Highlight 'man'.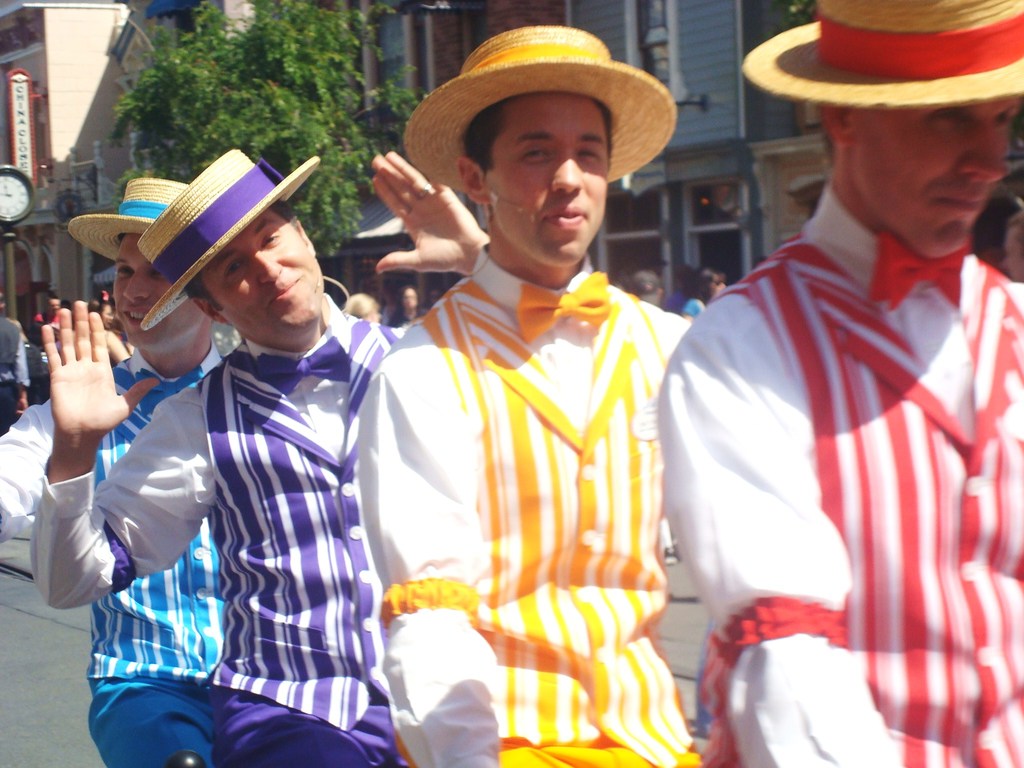
Highlighted region: (left=32, top=293, right=65, bottom=333).
